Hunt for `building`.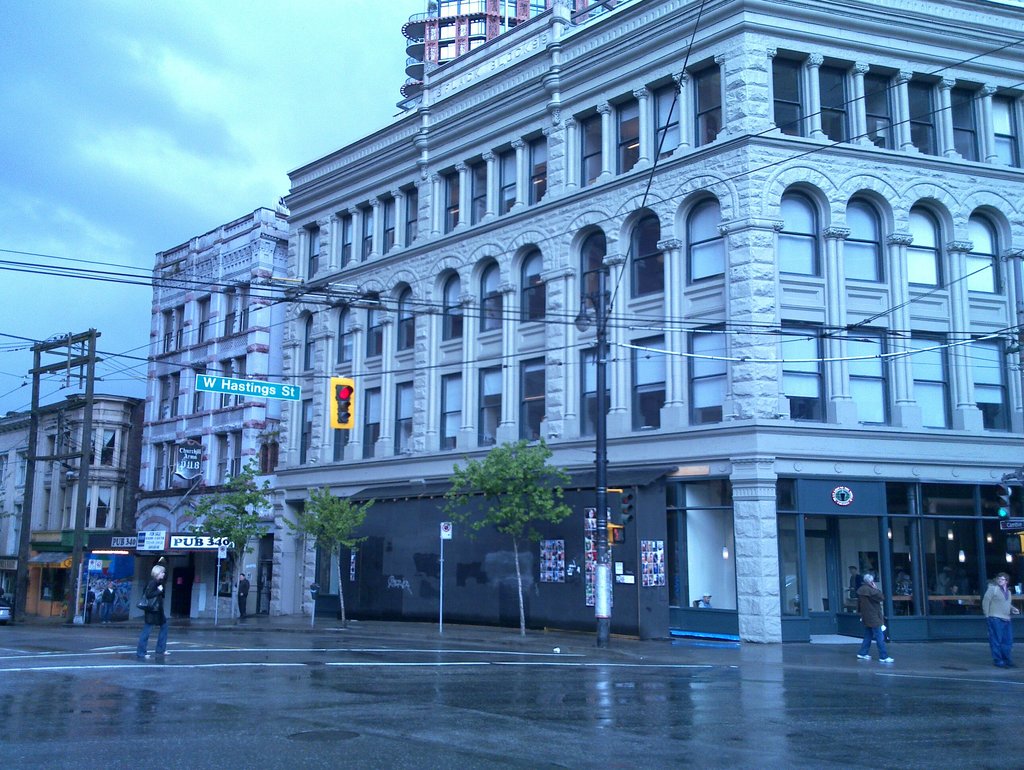
Hunted down at bbox=[113, 207, 289, 616].
